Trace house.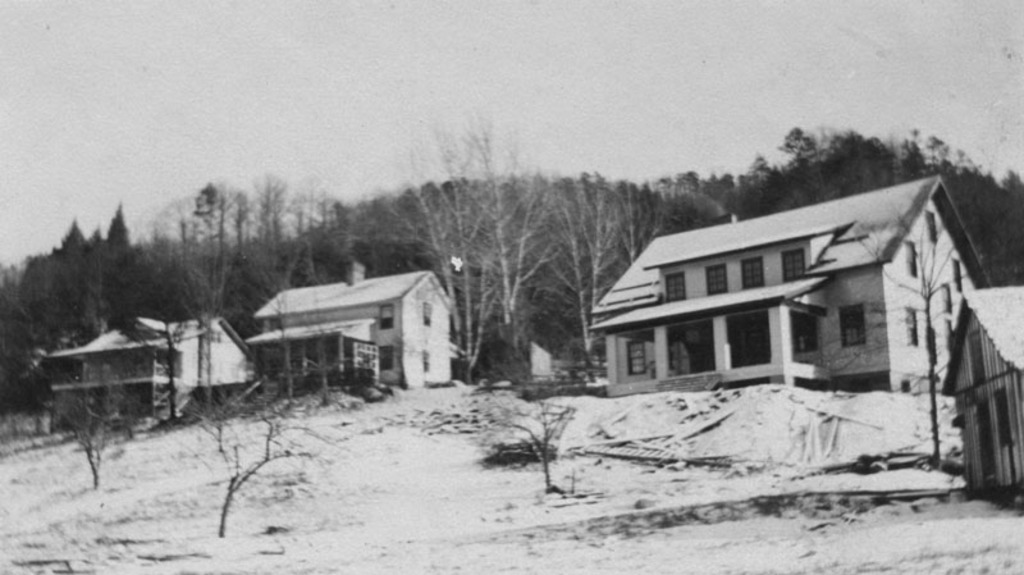
Traced to {"left": 37, "top": 302, "right": 241, "bottom": 428}.
